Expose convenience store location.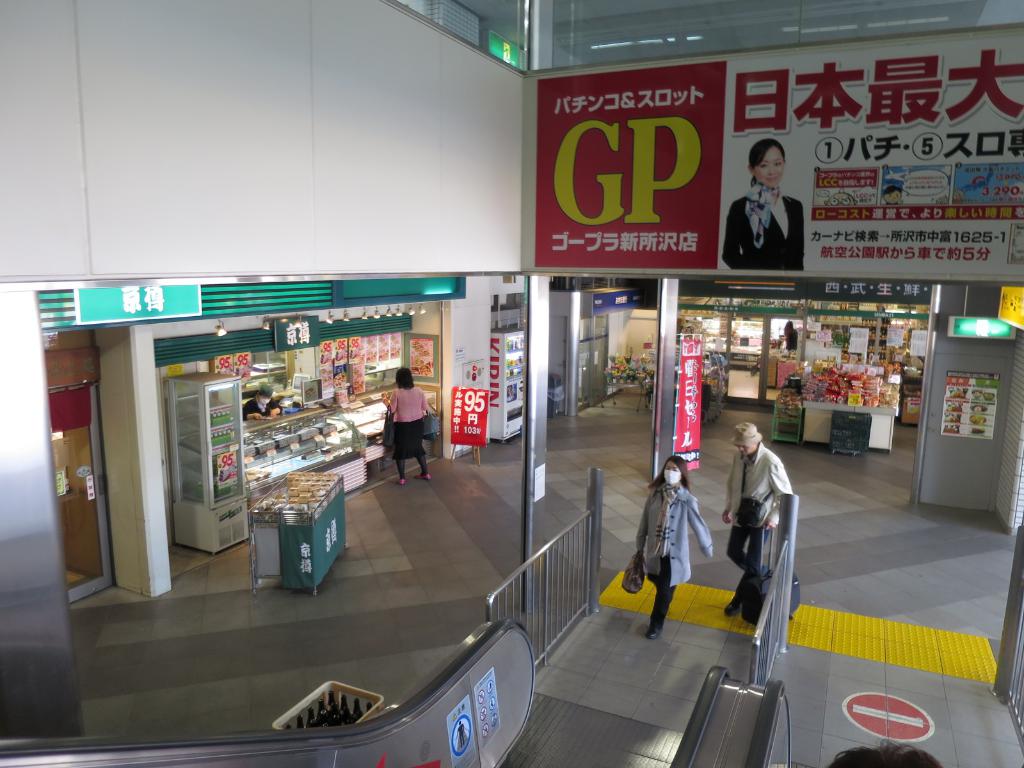
Exposed at detection(77, 294, 501, 602).
